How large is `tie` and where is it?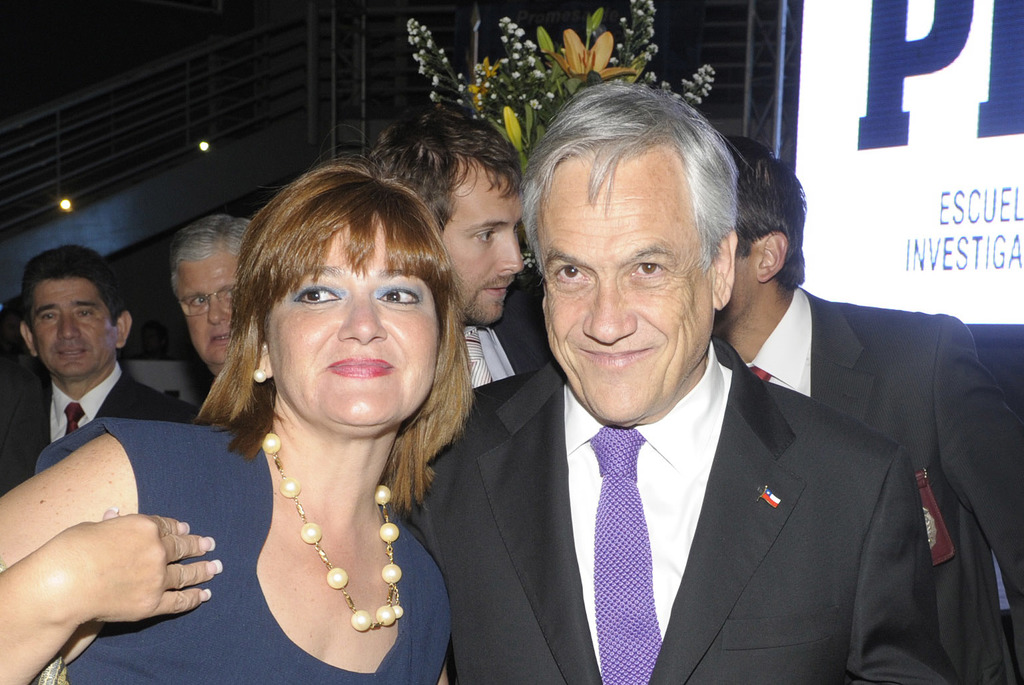
Bounding box: box=[587, 426, 665, 684].
